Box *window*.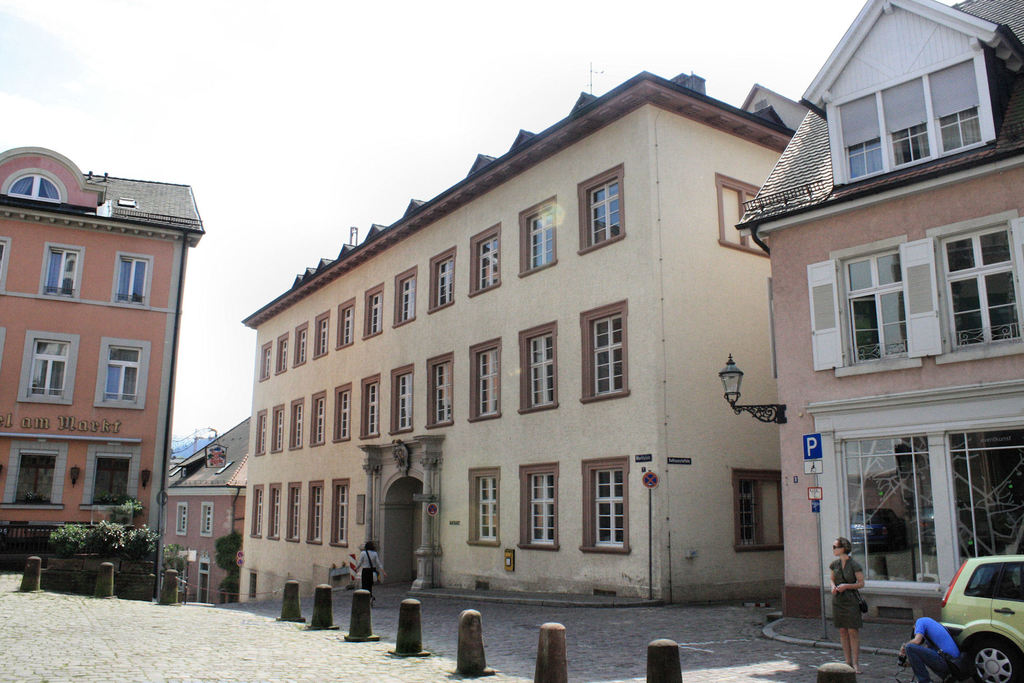
l=20, t=329, r=79, b=404.
